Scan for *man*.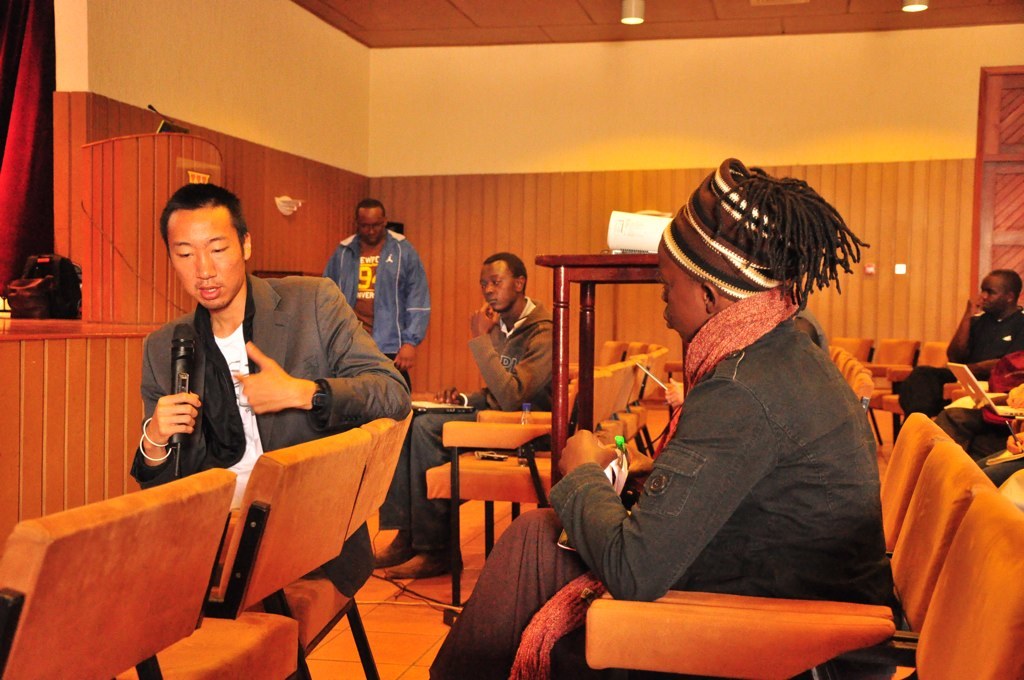
Scan result: 326:191:435:359.
